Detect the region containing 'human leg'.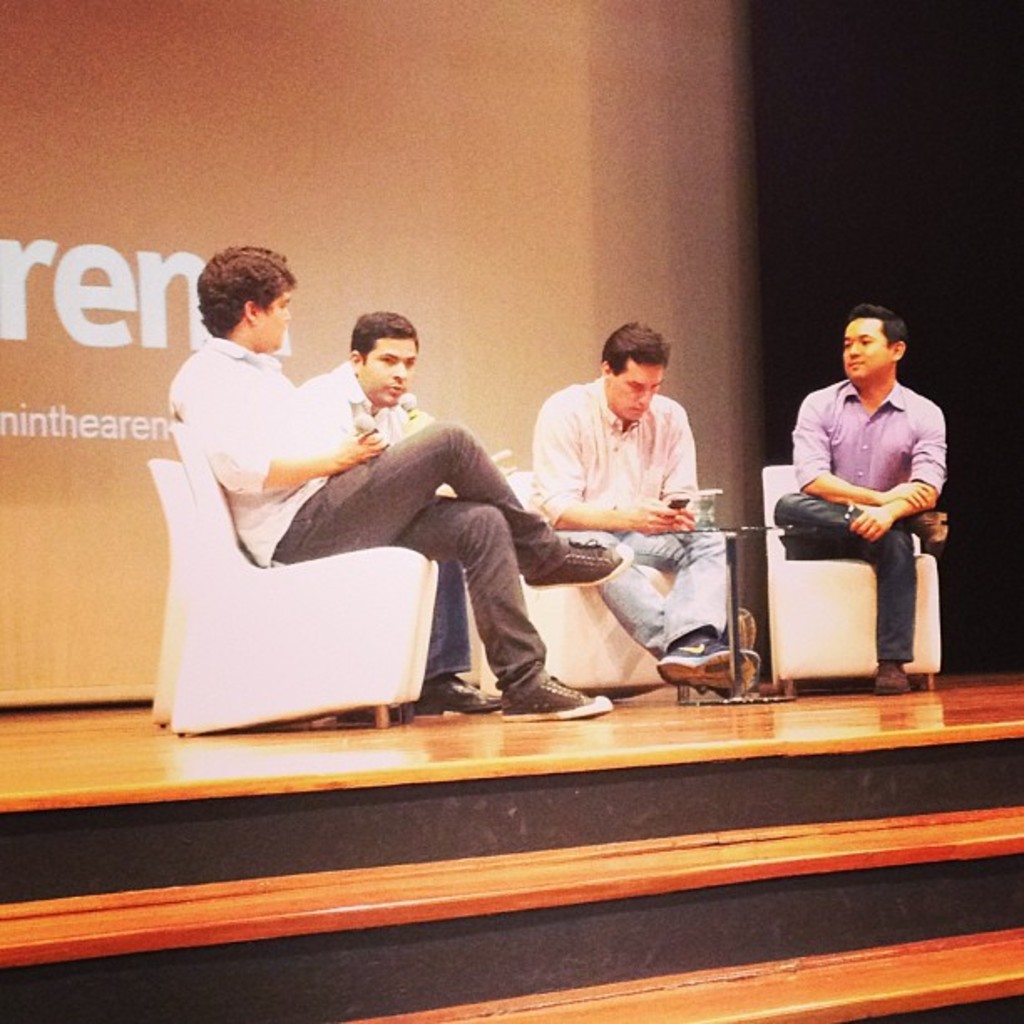
[x1=604, y1=550, x2=755, y2=666].
